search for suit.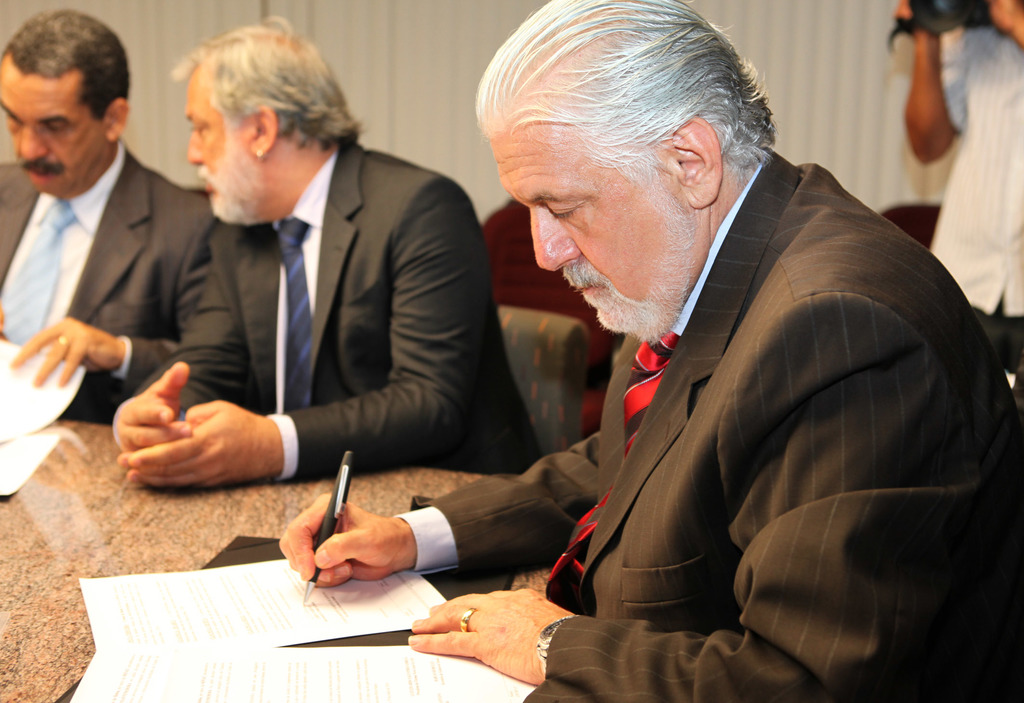
Found at 0,144,262,413.
